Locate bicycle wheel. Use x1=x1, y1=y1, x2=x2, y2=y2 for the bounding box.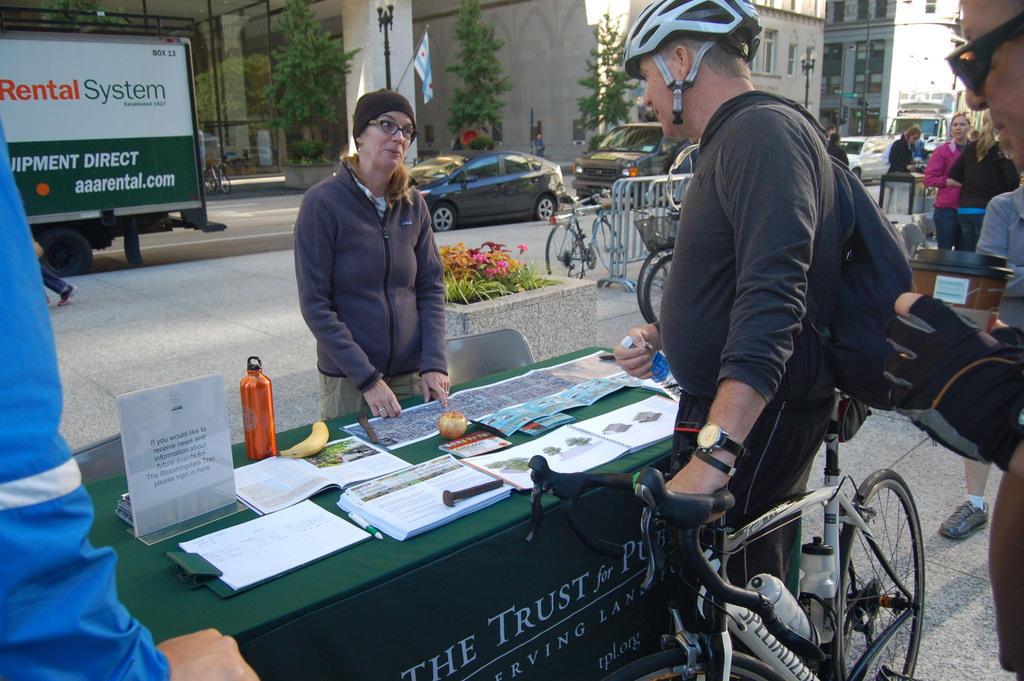
x1=600, y1=646, x2=788, y2=680.
